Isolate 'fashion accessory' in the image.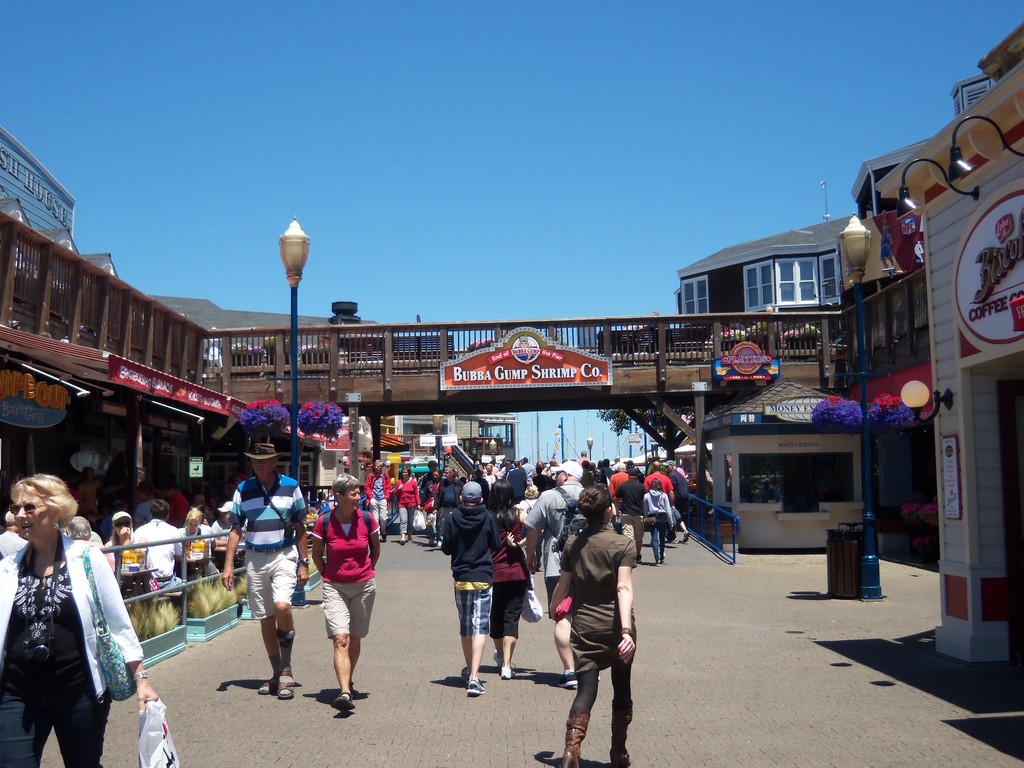
Isolated region: <bbox>111, 520, 136, 530</bbox>.
